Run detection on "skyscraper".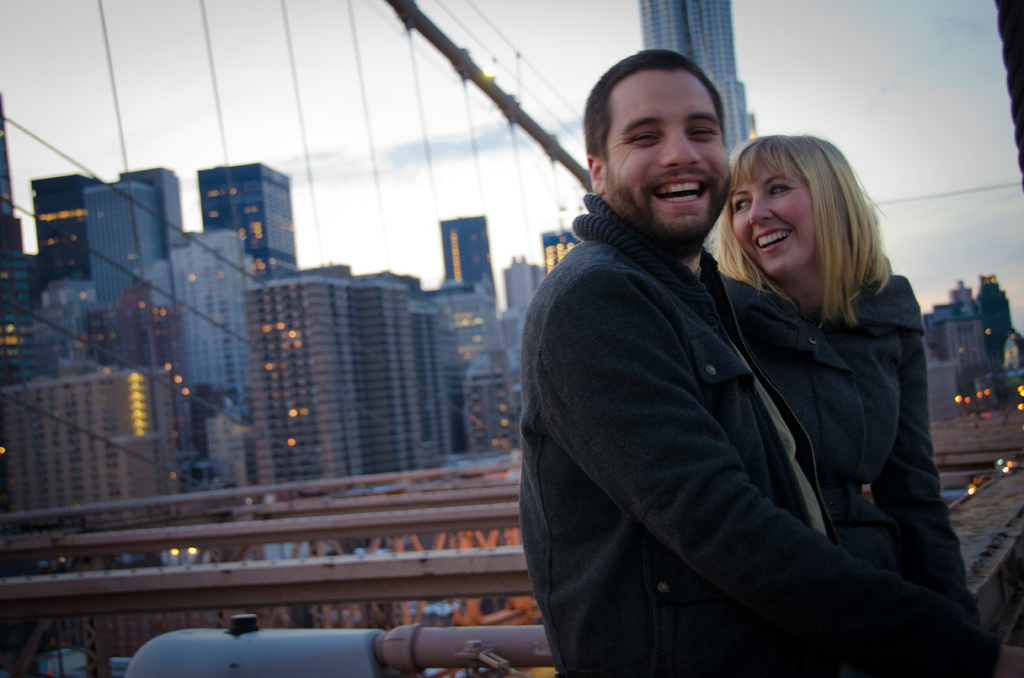
Result: 83/172/170/382.
